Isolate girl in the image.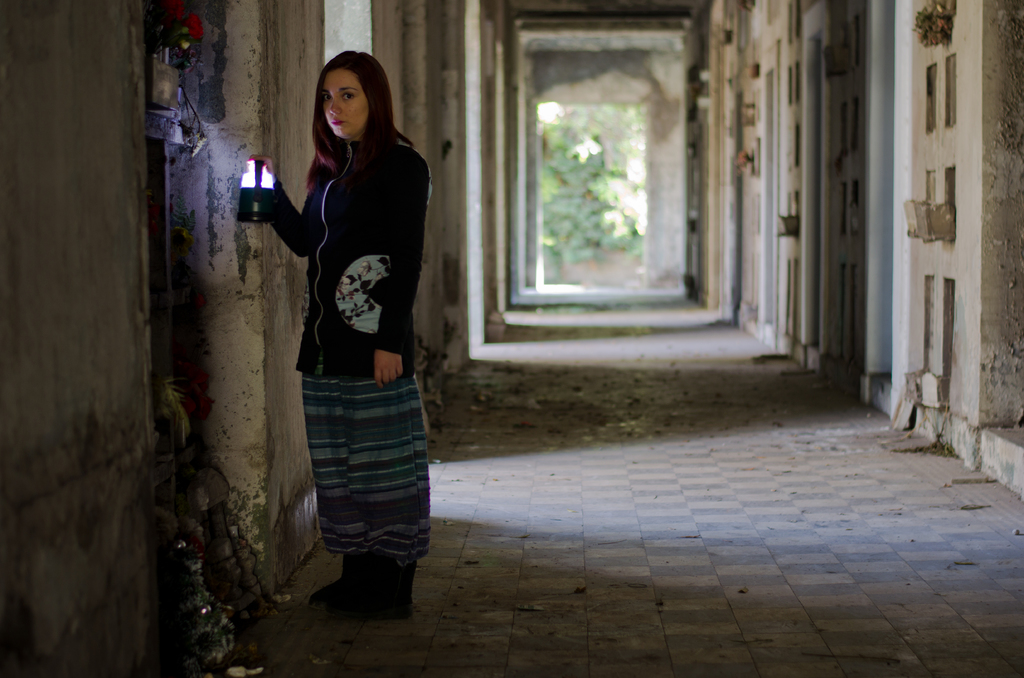
Isolated region: l=250, t=54, r=433, b=615.
